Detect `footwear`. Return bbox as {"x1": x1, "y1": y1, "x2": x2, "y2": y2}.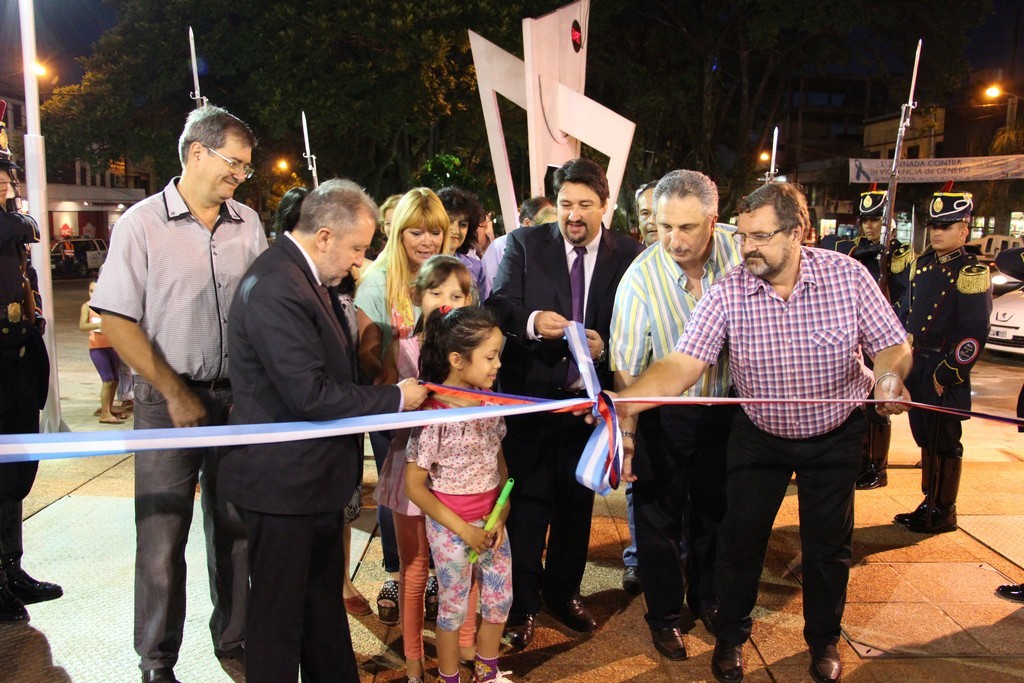
{"x1": 138, "y1": 671, "x2": 179, "y2": 682}.
